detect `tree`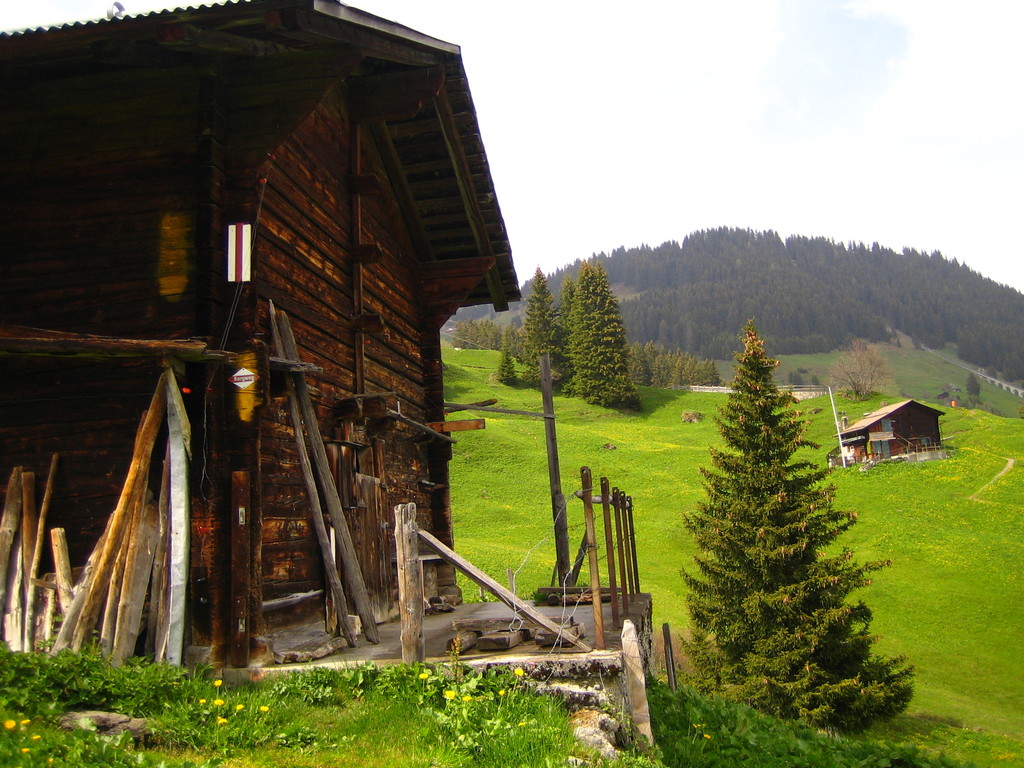
bbox(516, 264, 576, 401)
